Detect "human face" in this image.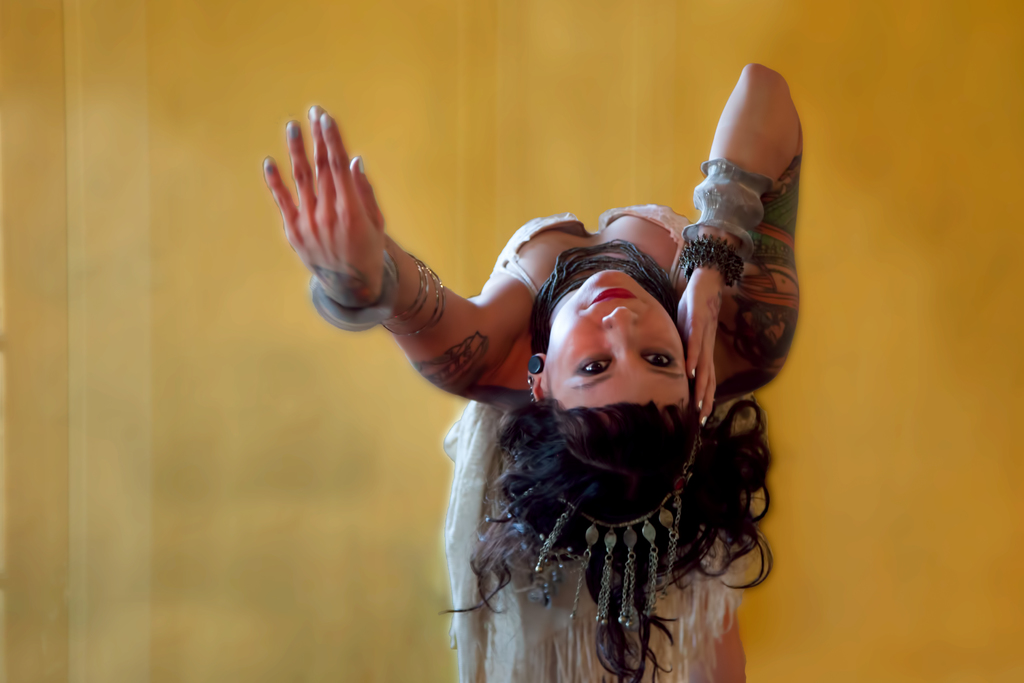
Detection: Rect(547, 265, 680, 409).
